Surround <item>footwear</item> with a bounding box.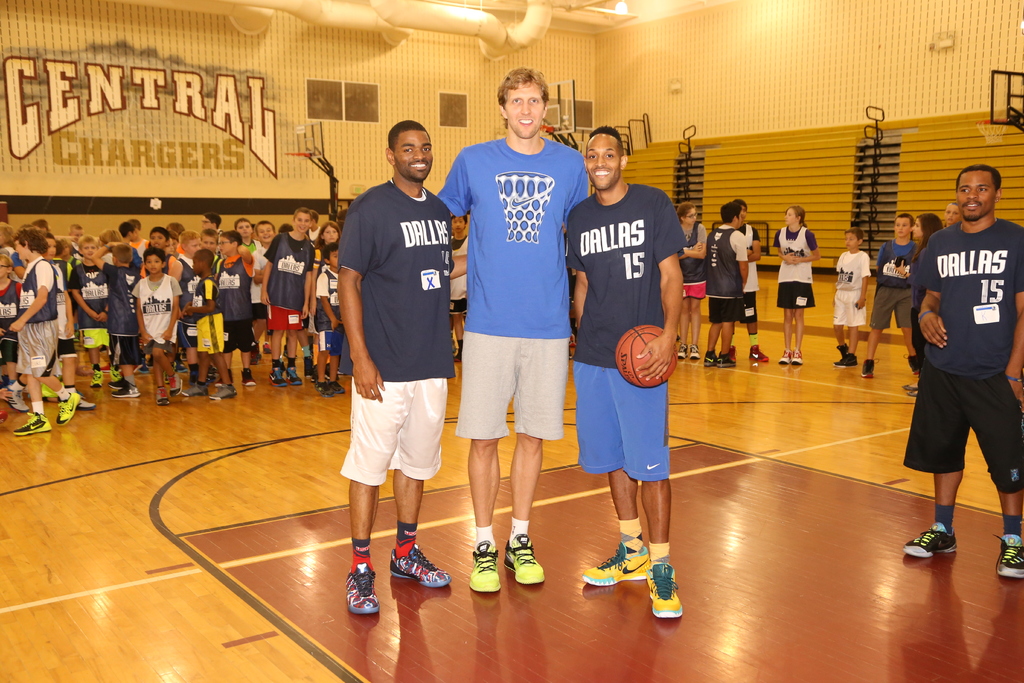
{"x1": 74, "y1": 398, "x2": 95, "y2": 409}.
